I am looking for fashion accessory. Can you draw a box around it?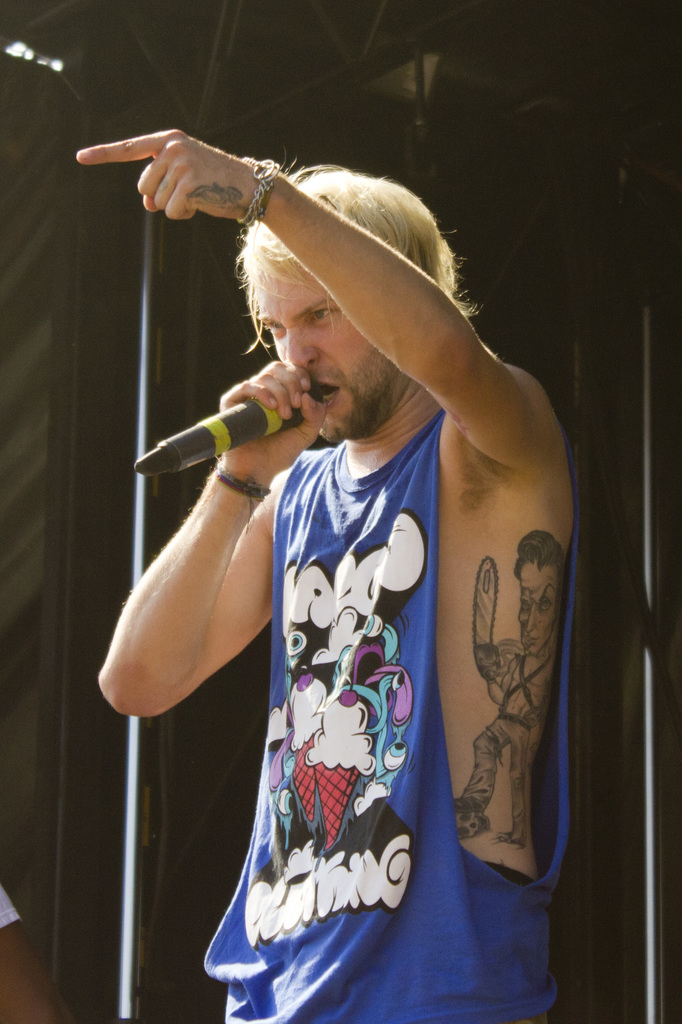
Sure, the bounding box is 454 794 488 811.
